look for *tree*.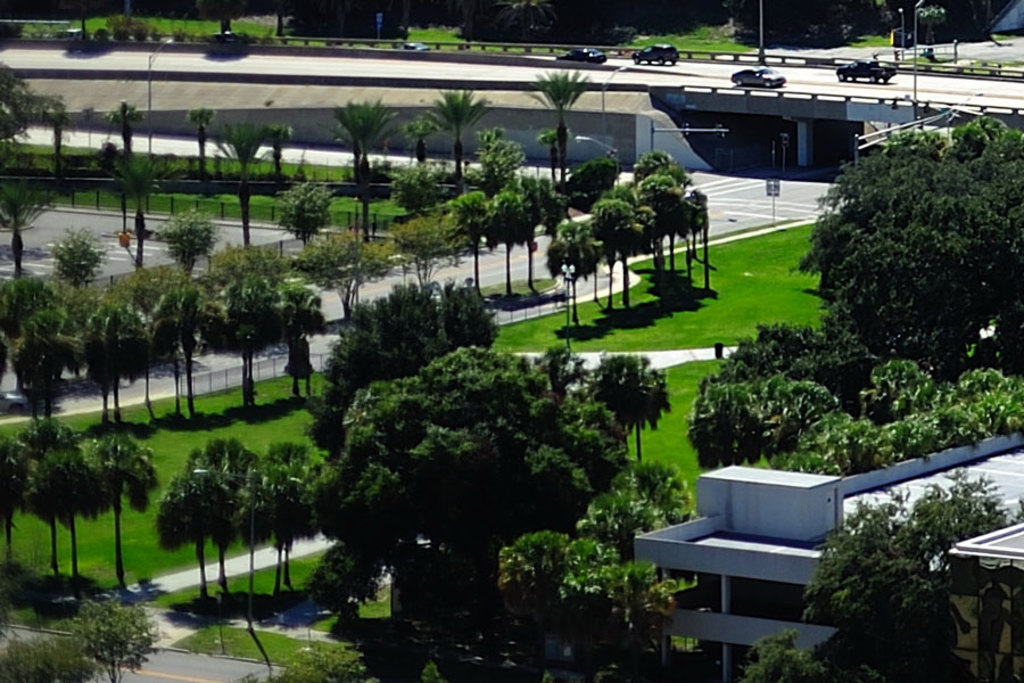
Found: 155, 278, 203, 435.
